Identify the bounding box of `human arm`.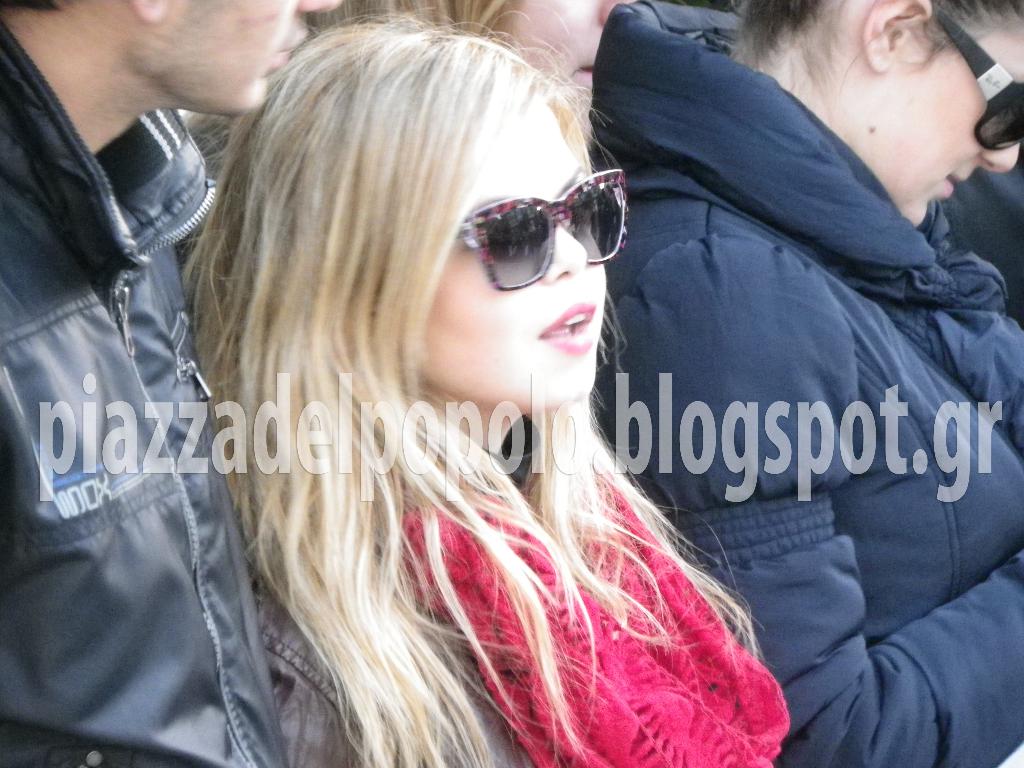
x1=614, y1=236, x2=1023, y2=767.
